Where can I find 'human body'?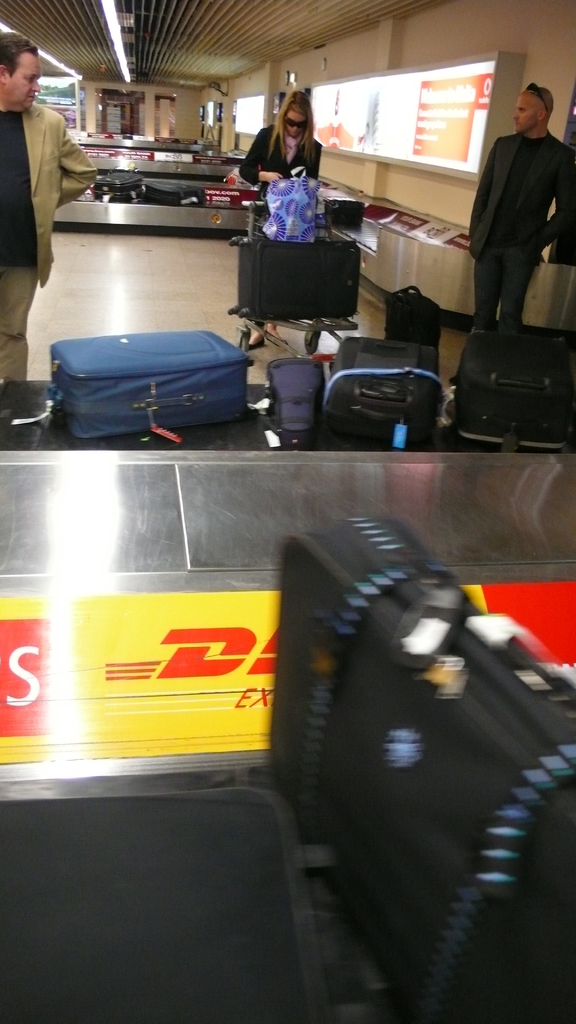
You can find it at region(236, 127, 321, 351).
